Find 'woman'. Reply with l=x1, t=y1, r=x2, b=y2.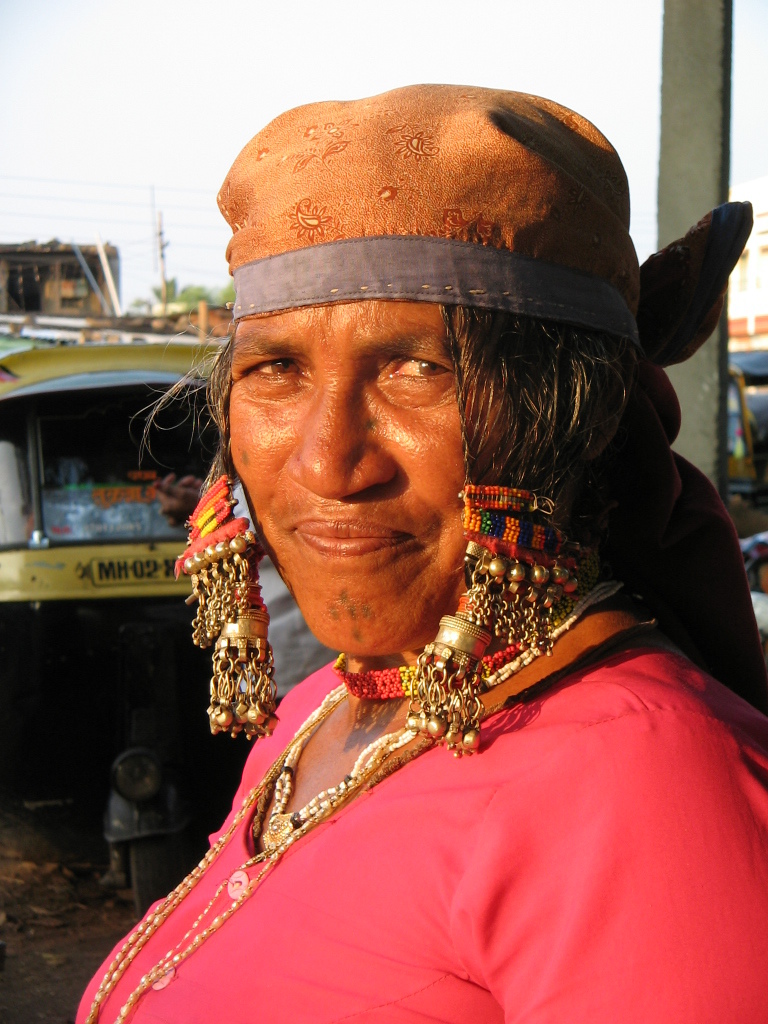
l=63, t=91, r=753, b=1004.
